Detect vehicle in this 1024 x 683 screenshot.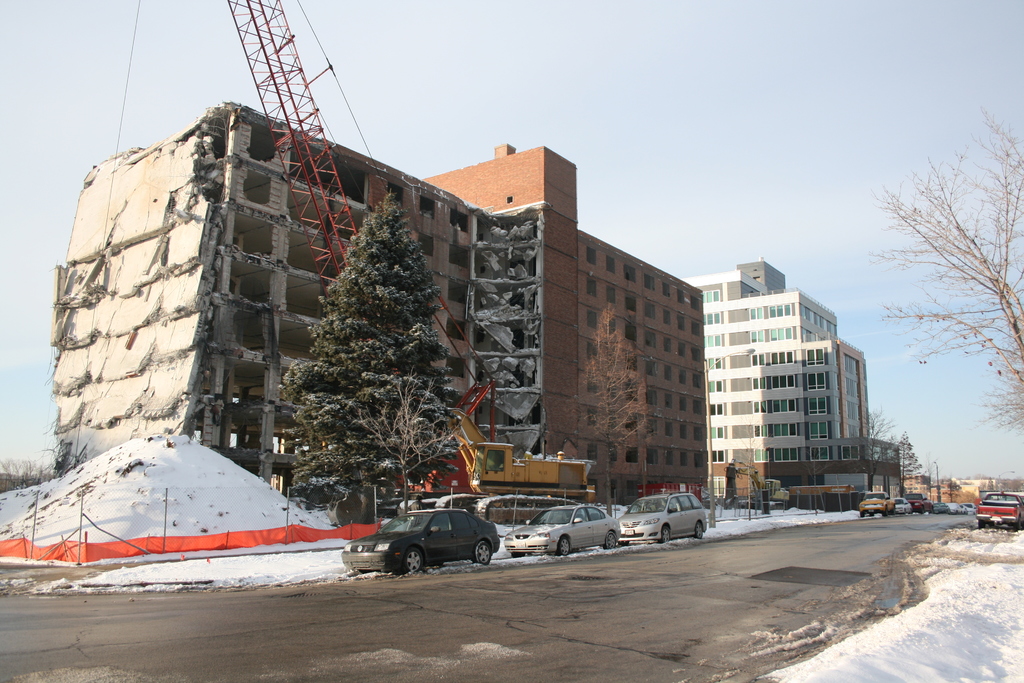
Detection: x1=356, y1=499, x2=501, y2=575.
